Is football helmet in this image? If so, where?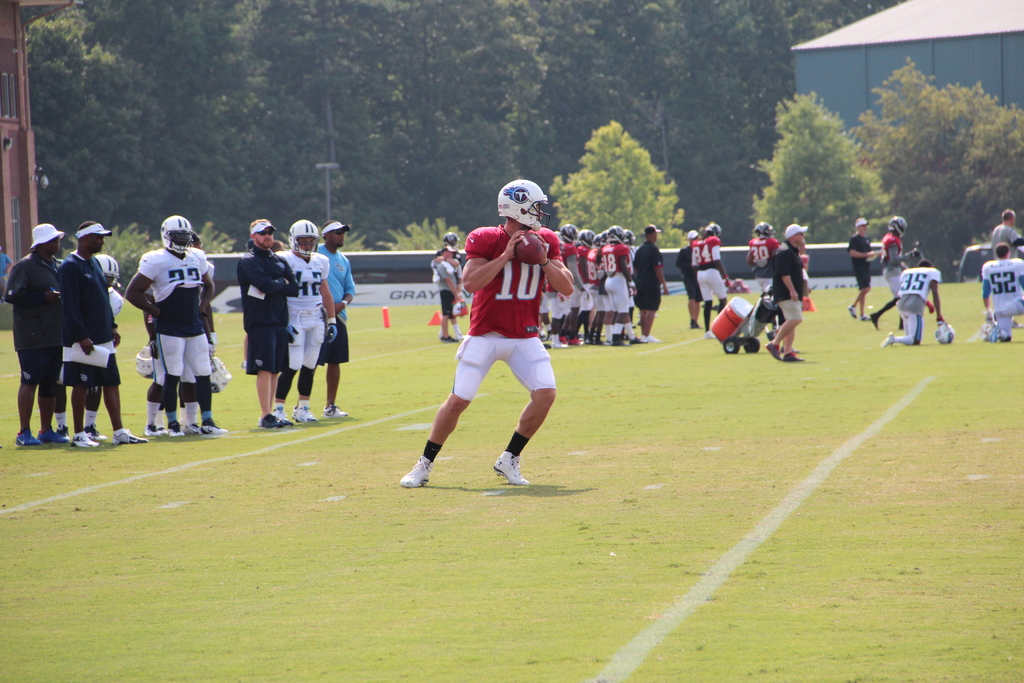
Yes, at {"x1": 286, "y1": 219, "x2": 320, "y2": 258}.
